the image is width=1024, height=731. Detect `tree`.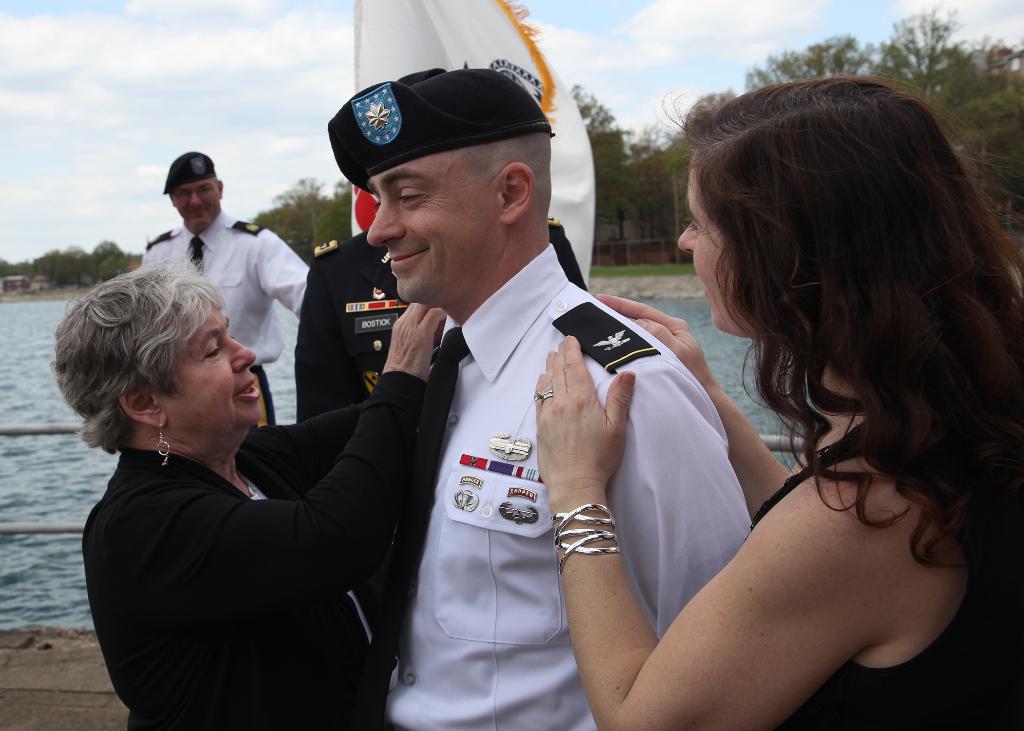
Detection: bbox=(571, 78, 637, 252).
